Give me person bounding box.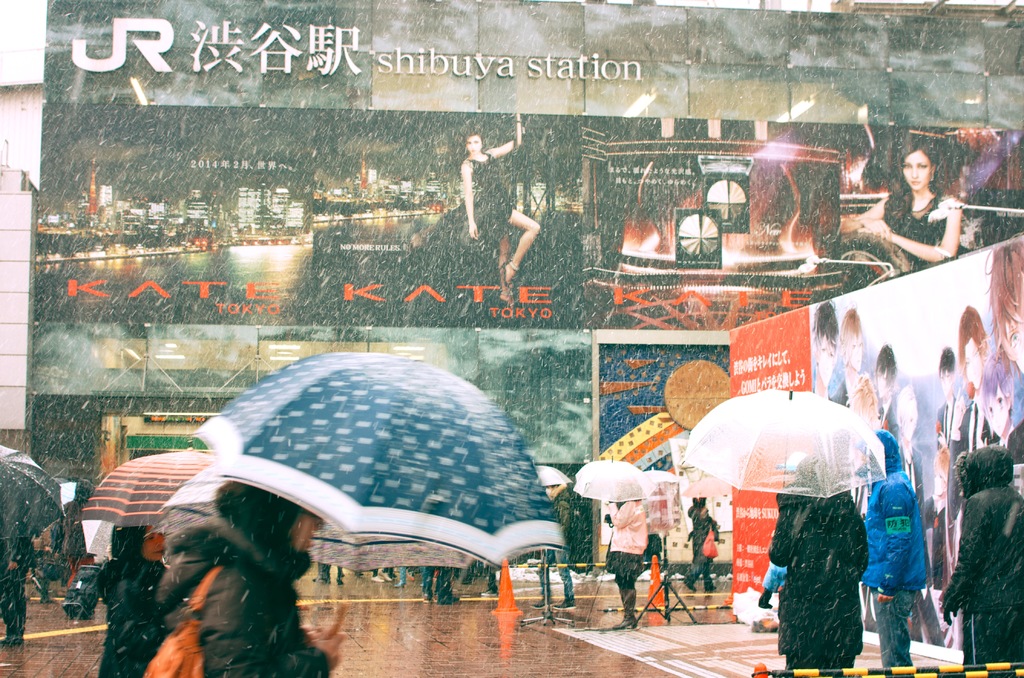
(611,503,648,629).
